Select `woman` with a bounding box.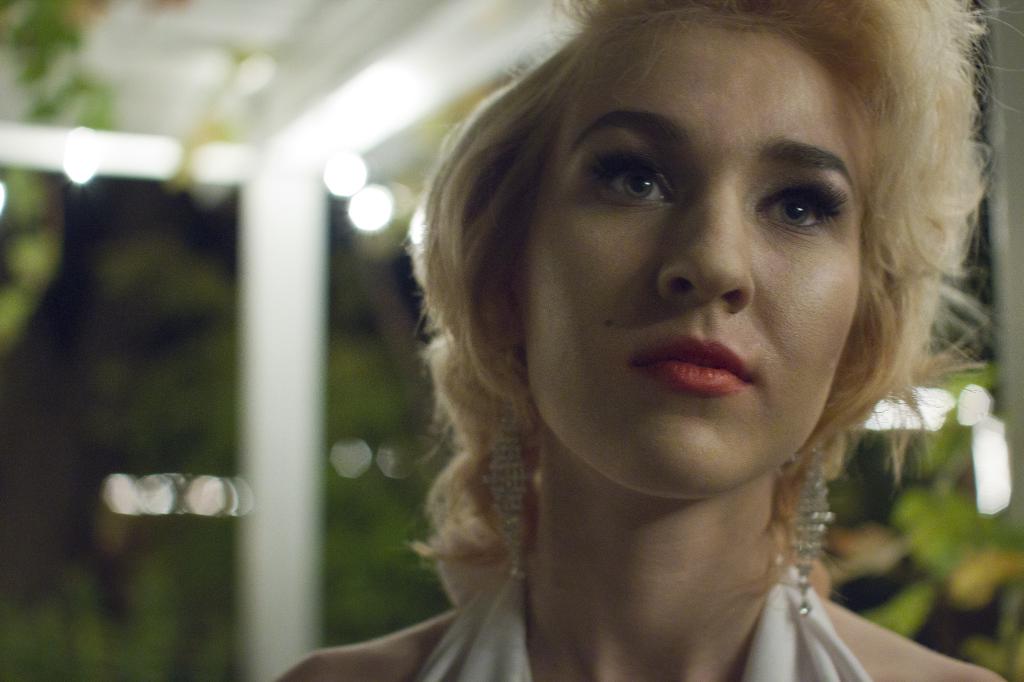
BBox(332, 0, 1023, 658).
